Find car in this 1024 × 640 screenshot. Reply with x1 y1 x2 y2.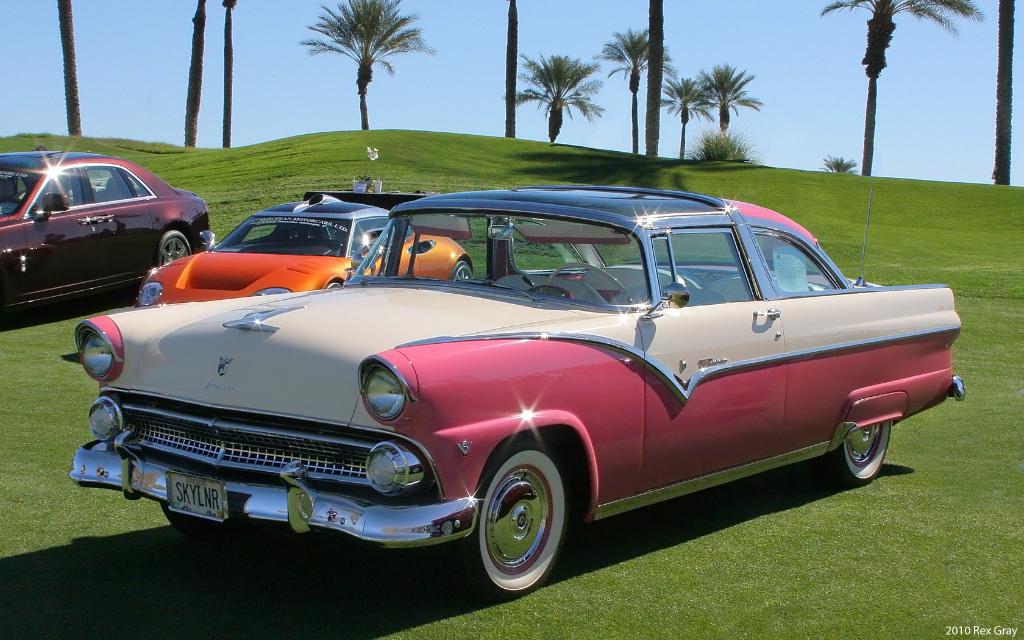
127 190 478 304.
